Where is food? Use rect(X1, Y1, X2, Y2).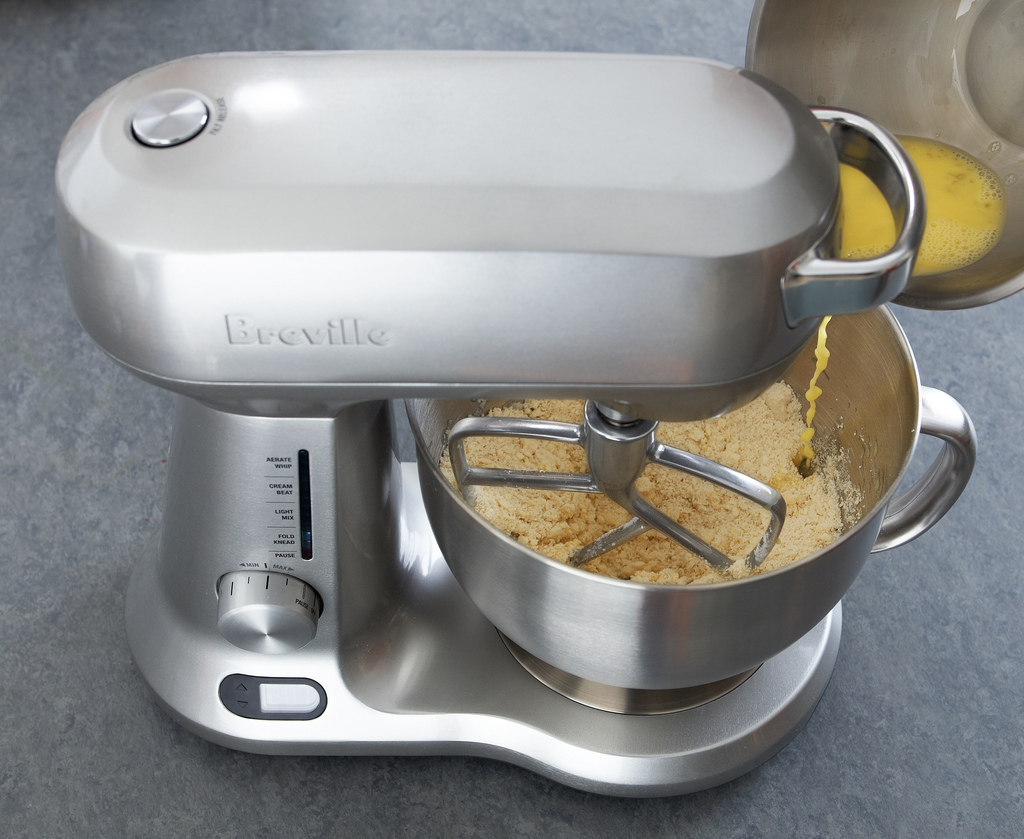
rect(433, 381, 859, 595).
